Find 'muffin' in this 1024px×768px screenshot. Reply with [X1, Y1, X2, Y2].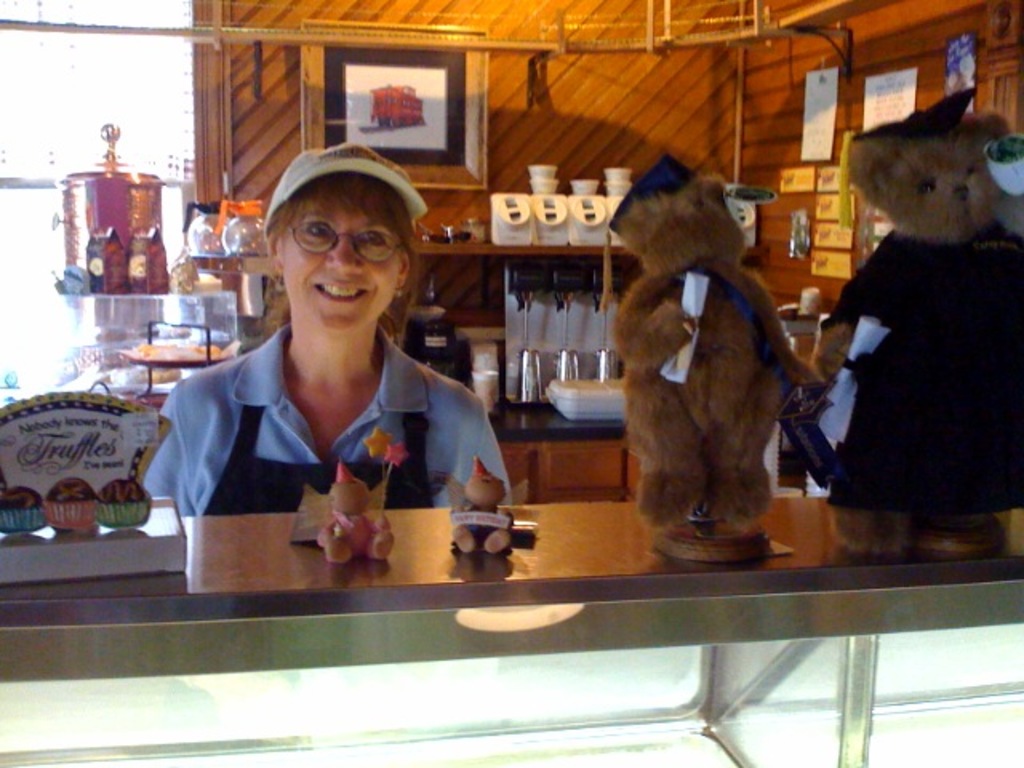
[45, 478, 98, 528].
